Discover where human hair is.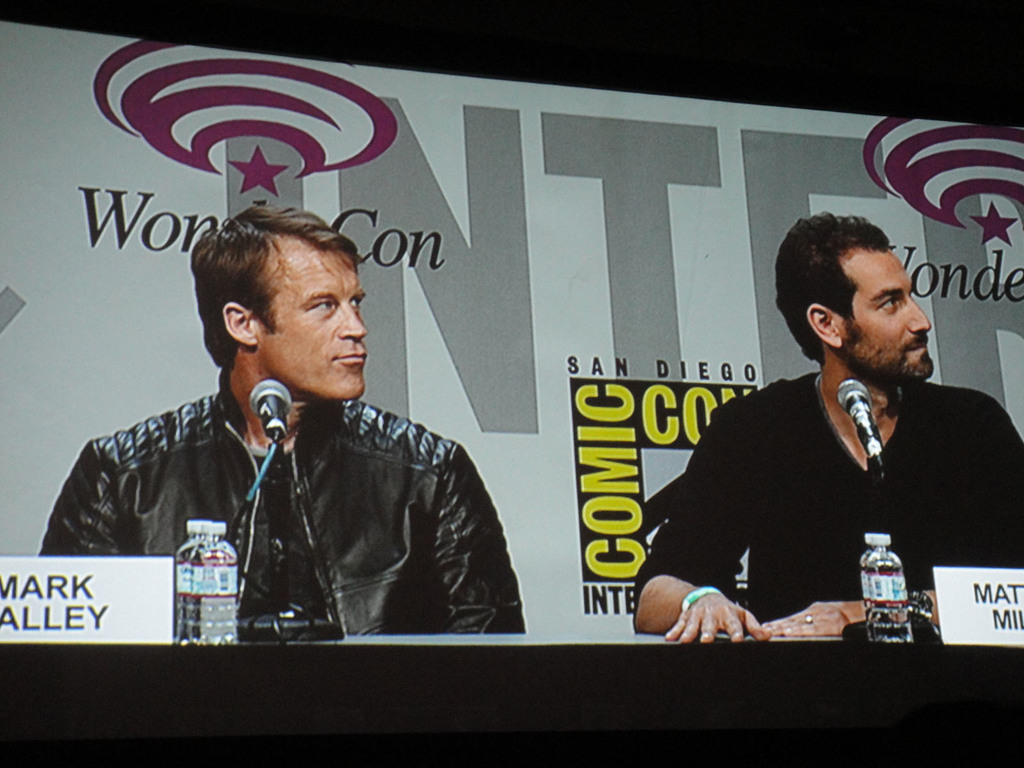
Discovered at [x1=759, y1=211, x2=881, y2=365].
